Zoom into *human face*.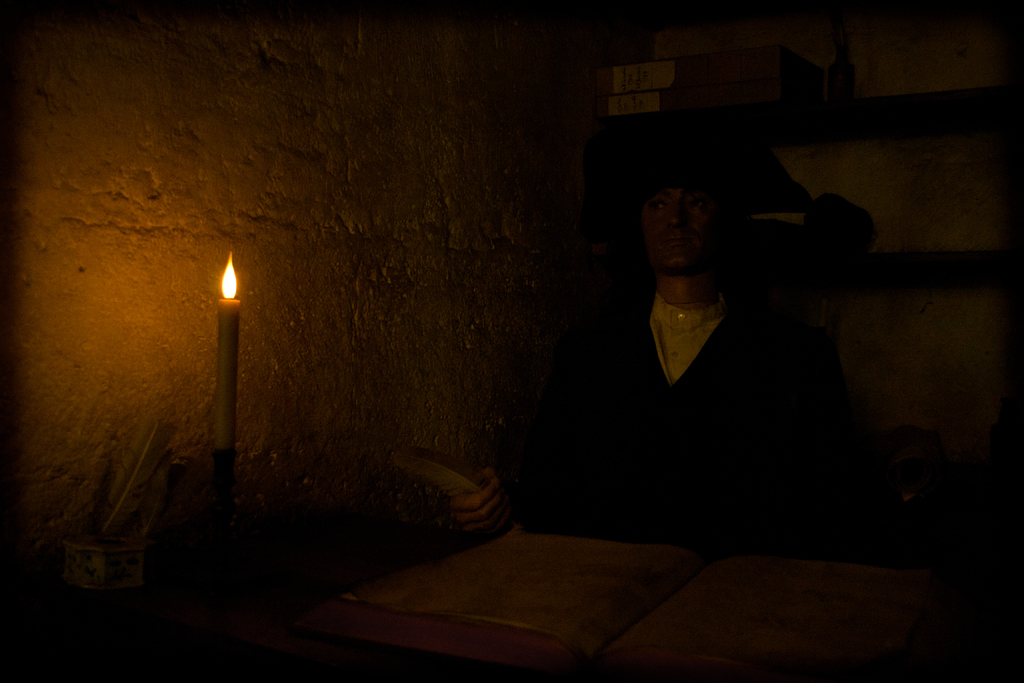
Zoom target: detection(645, 185, 712, 274).
